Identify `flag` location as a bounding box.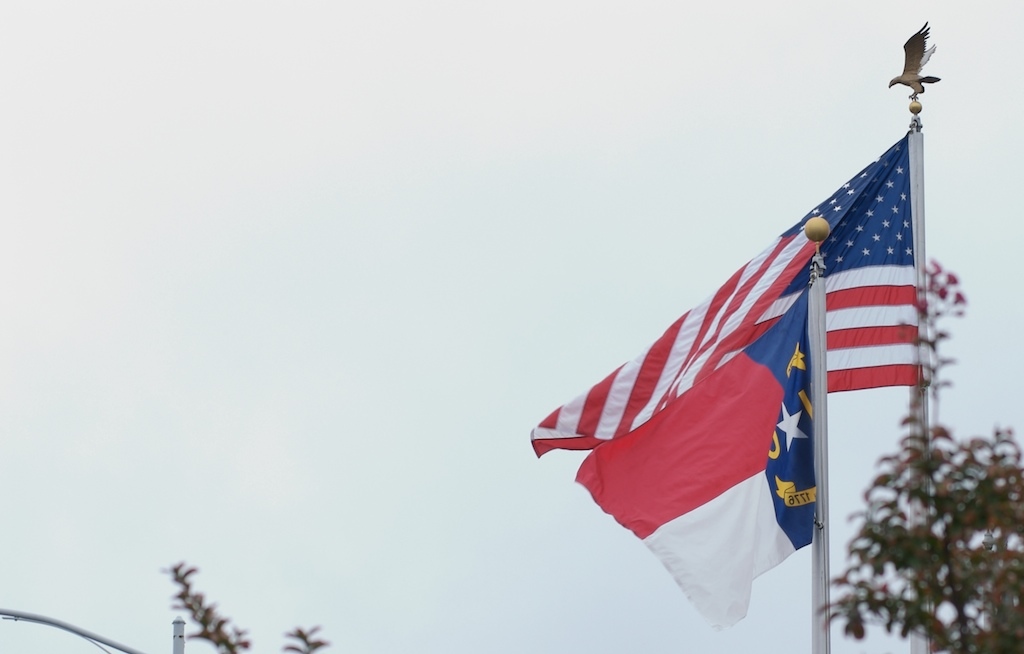
crop(528, 118, 924, 624).
